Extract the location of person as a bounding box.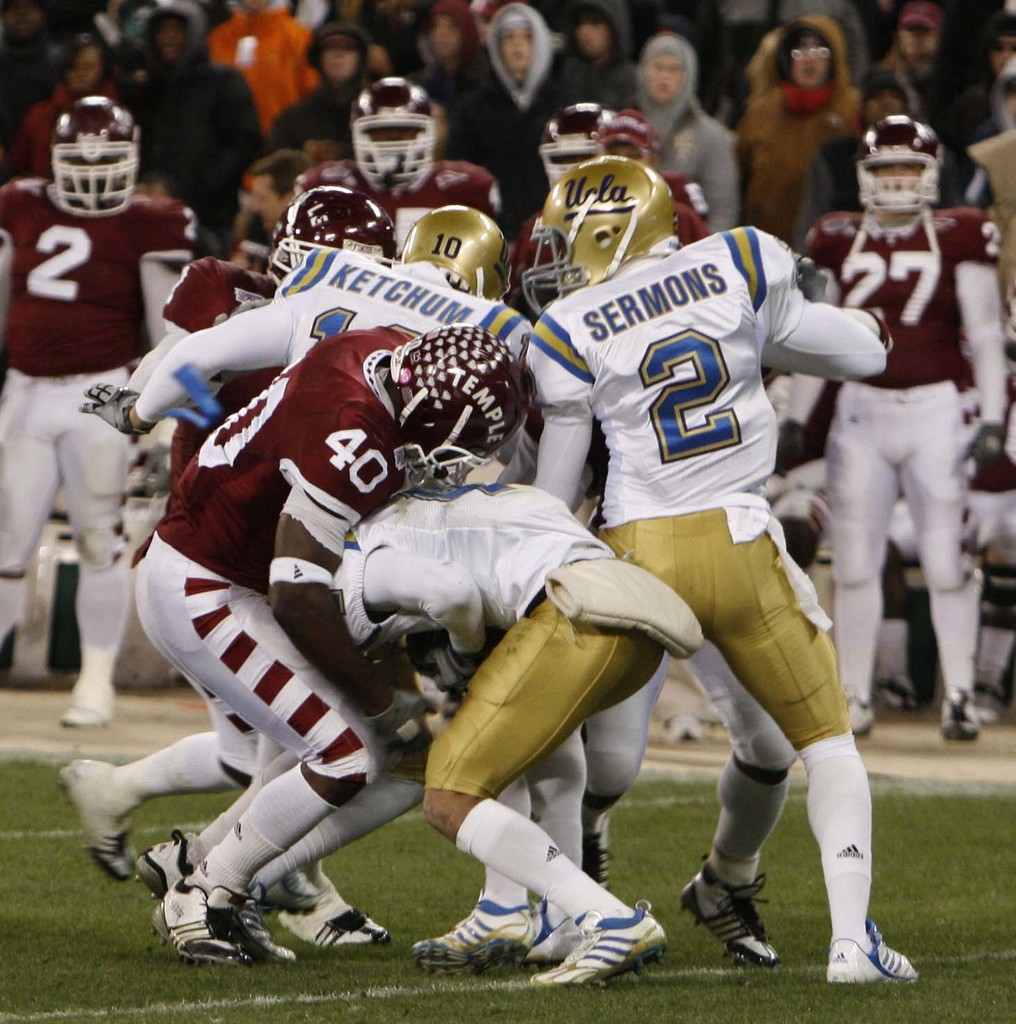
<bbox>0, 85, 206, 735</bbox>.
